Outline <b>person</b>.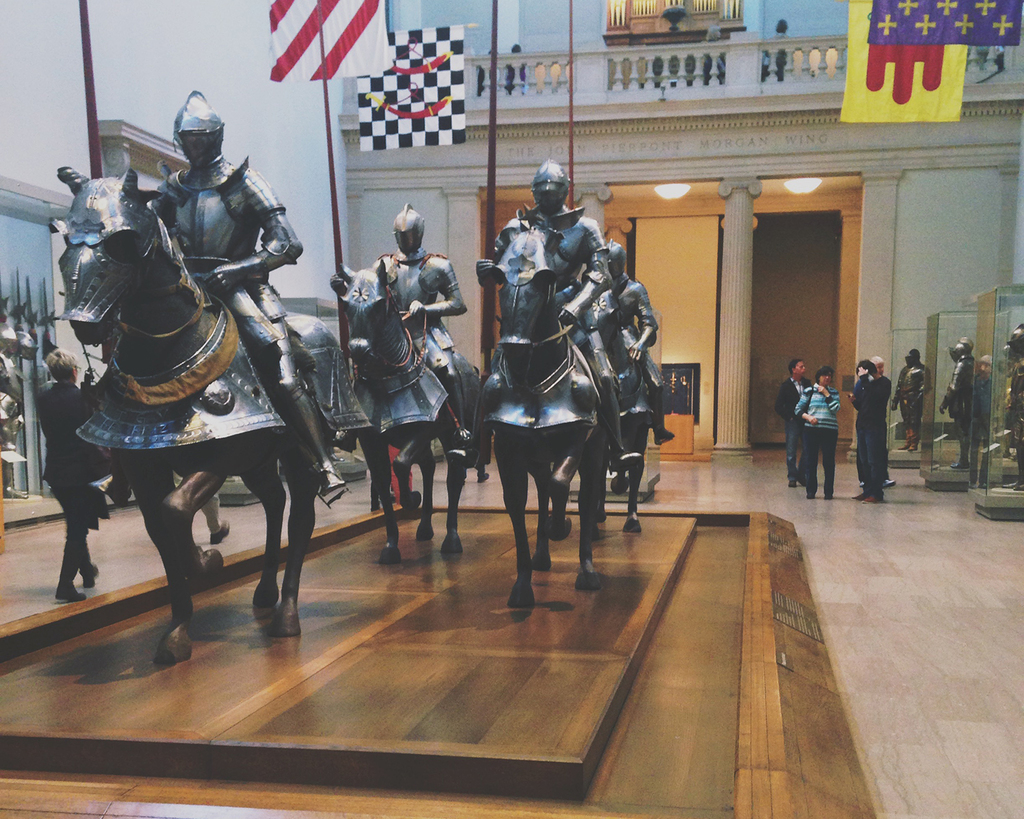
Outline: detection(776, 358, 815, 488).
